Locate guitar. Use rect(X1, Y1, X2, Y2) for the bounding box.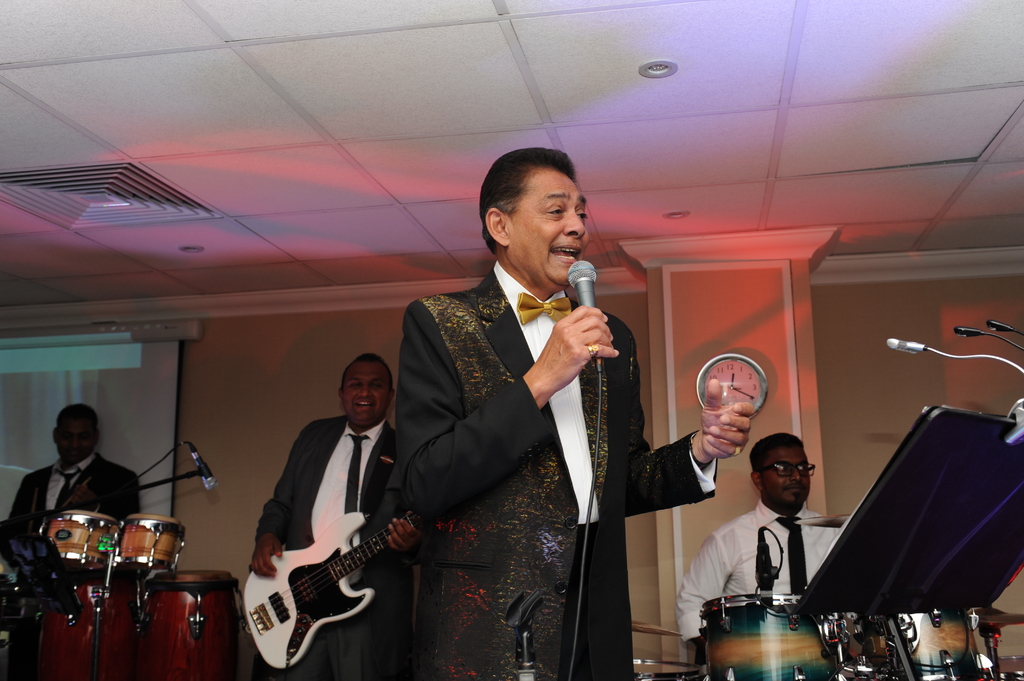
rect(243, 510, 425, 671).
